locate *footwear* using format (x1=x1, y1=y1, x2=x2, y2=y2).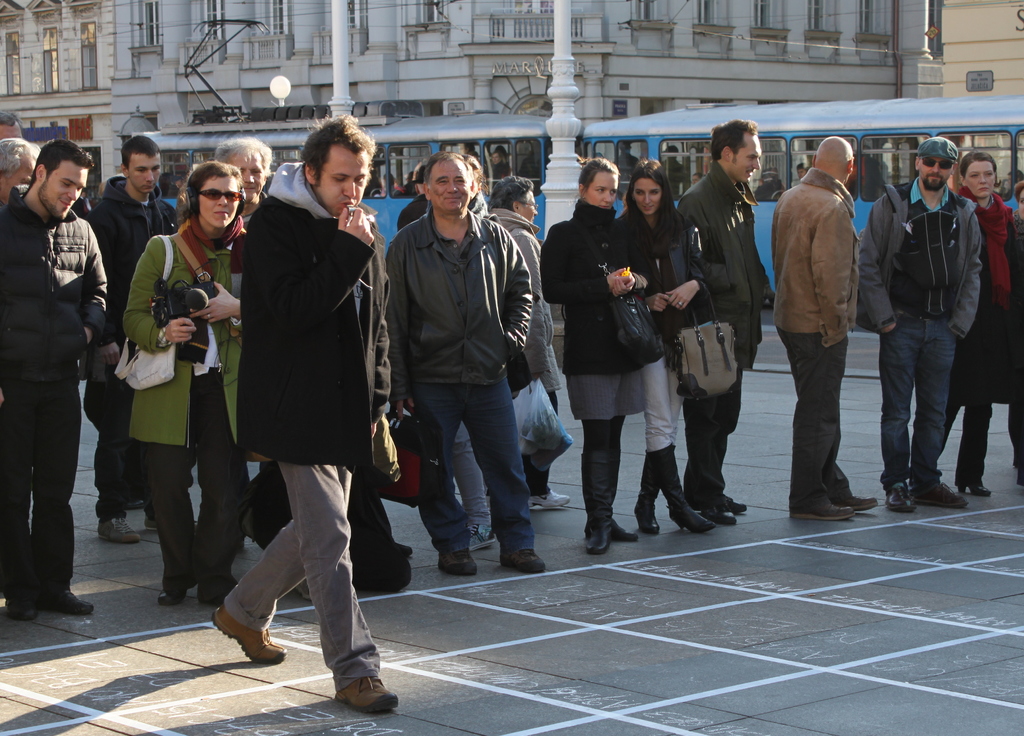
(x1=587, y1=523, x2=609, y2=552).
